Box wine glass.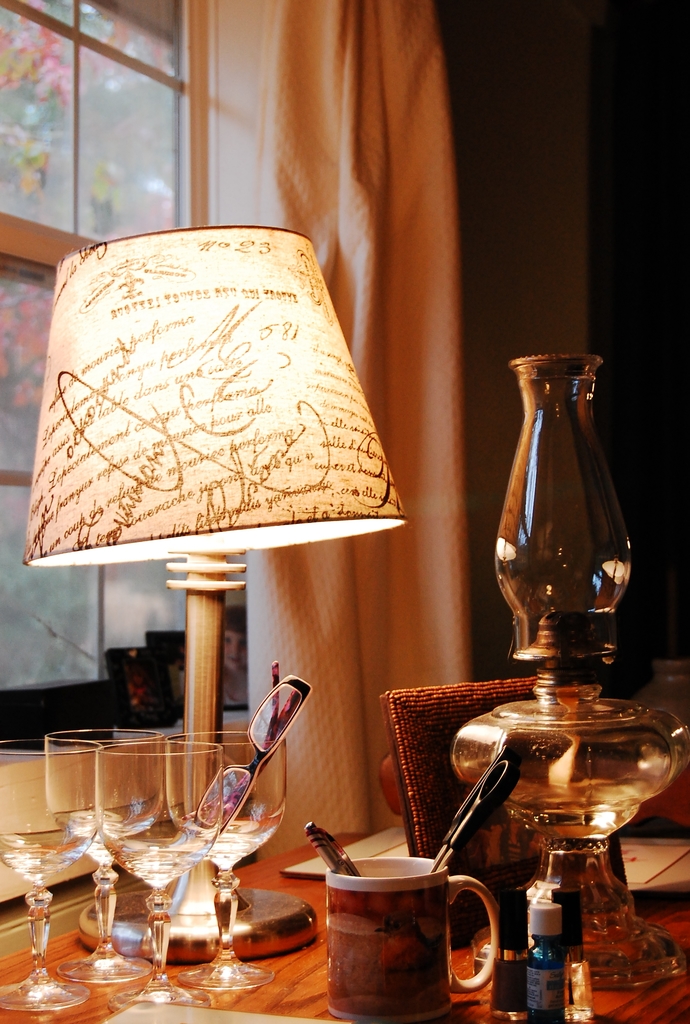
[x1=165, y1=724, x2=284, y2=993].
